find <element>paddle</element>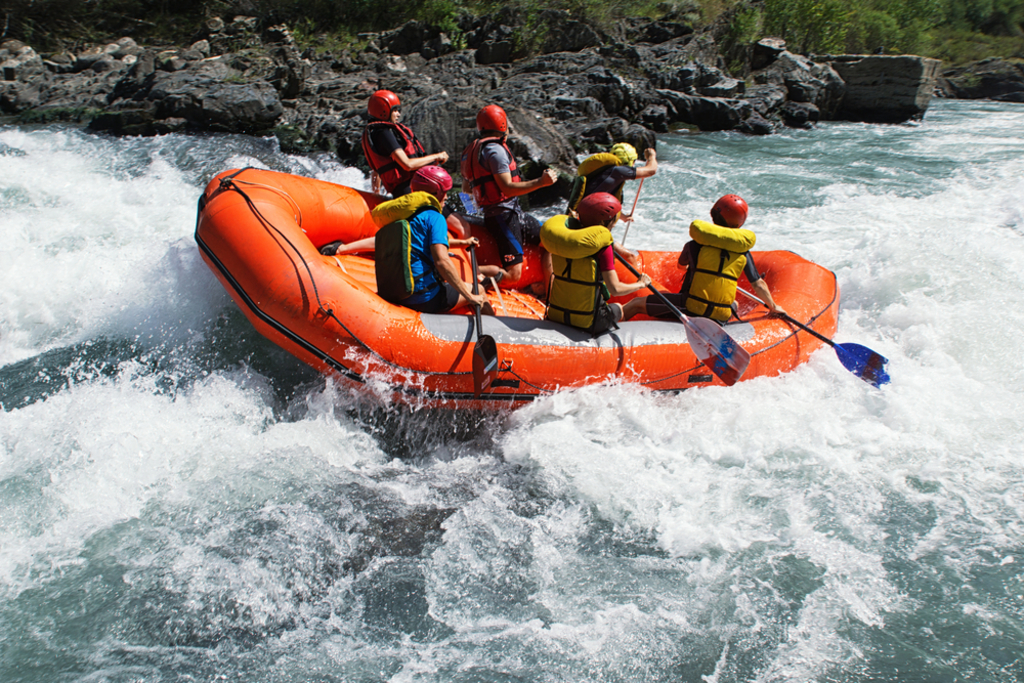
box(465, 241, 498, 376)
